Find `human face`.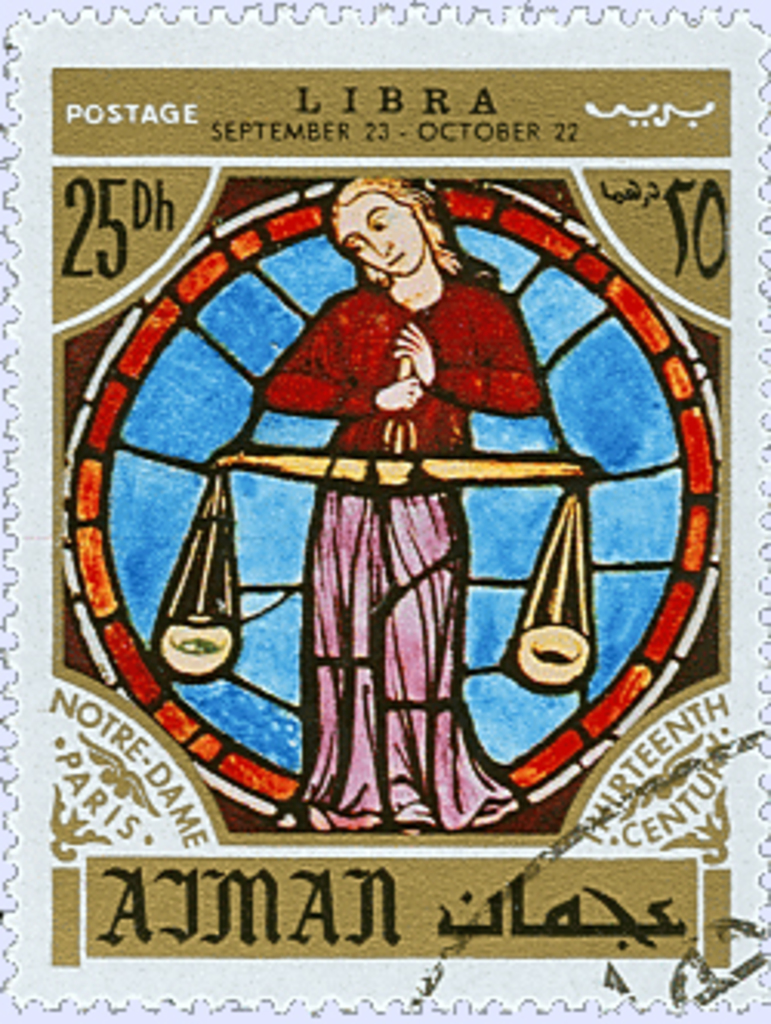
339:188:432:281.
